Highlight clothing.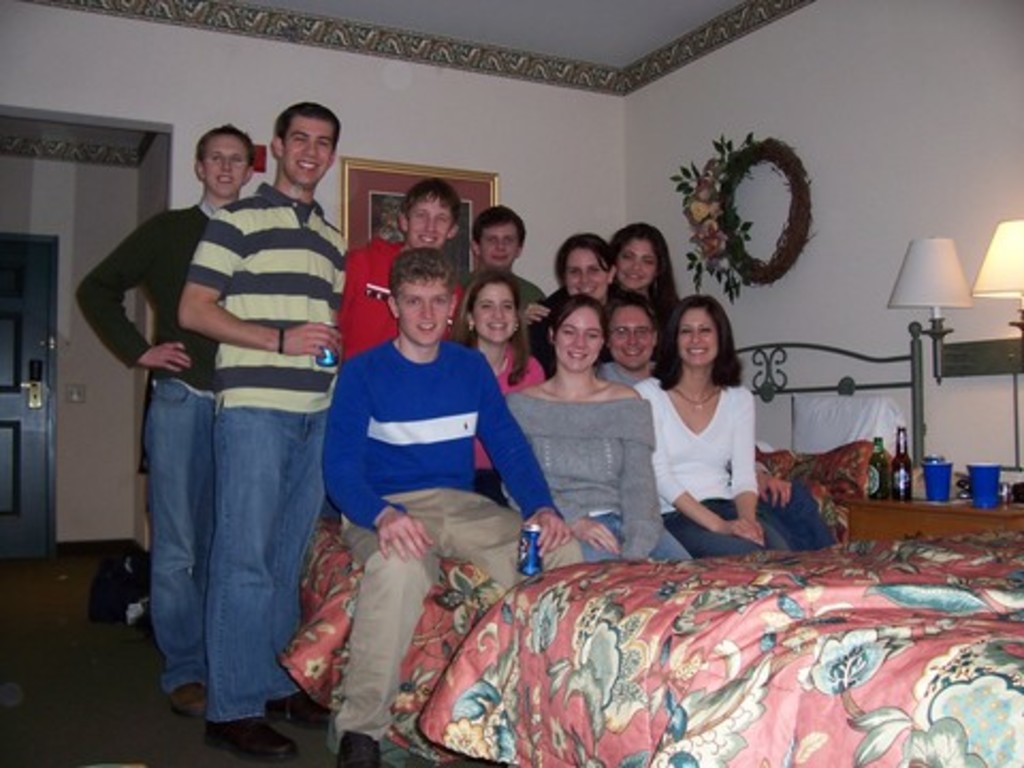
Highlighted region: [497,388,689,567].
